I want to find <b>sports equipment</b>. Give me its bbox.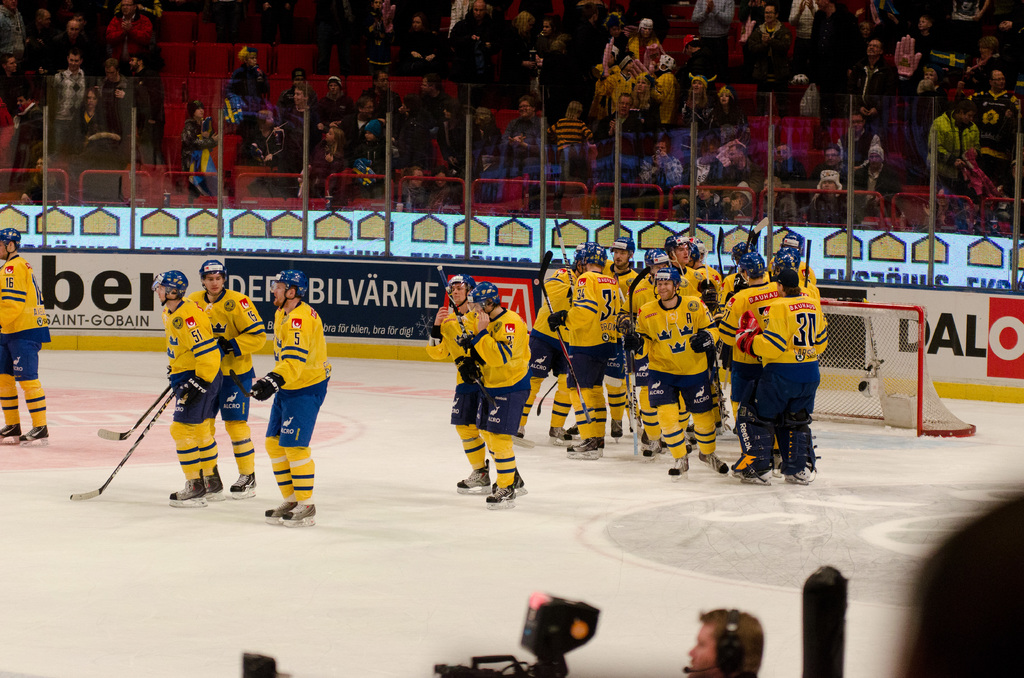
[488, 470, 528, 498].
